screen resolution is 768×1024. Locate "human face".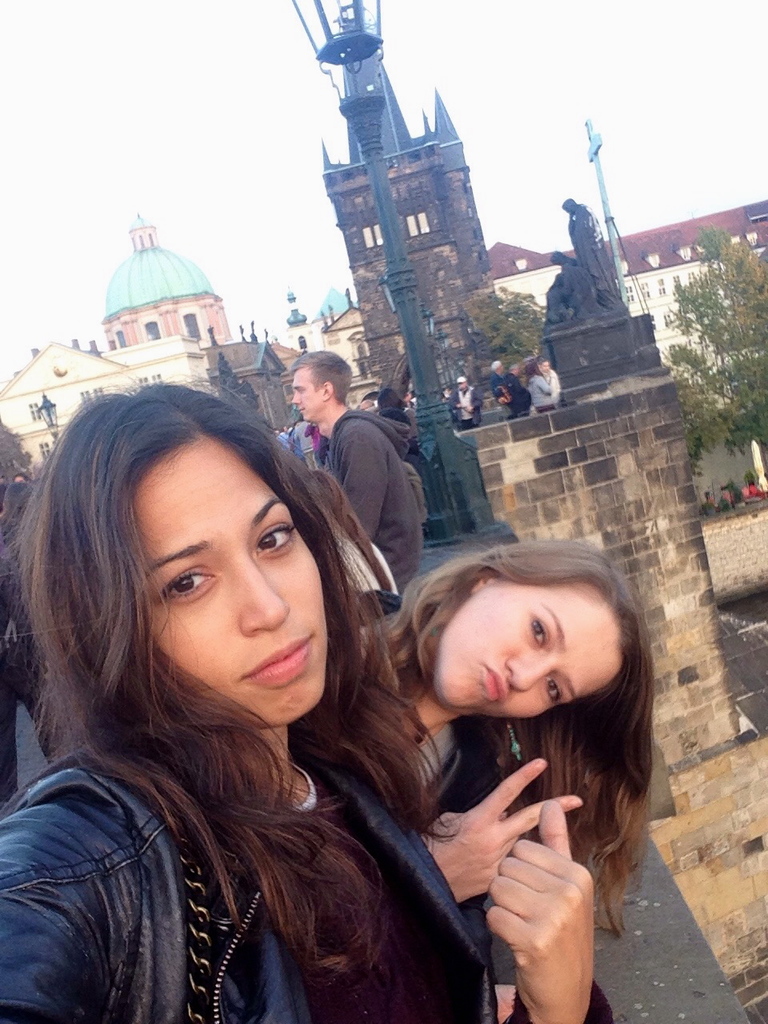
x1=436, y1=582, x2=630, y2=719.
